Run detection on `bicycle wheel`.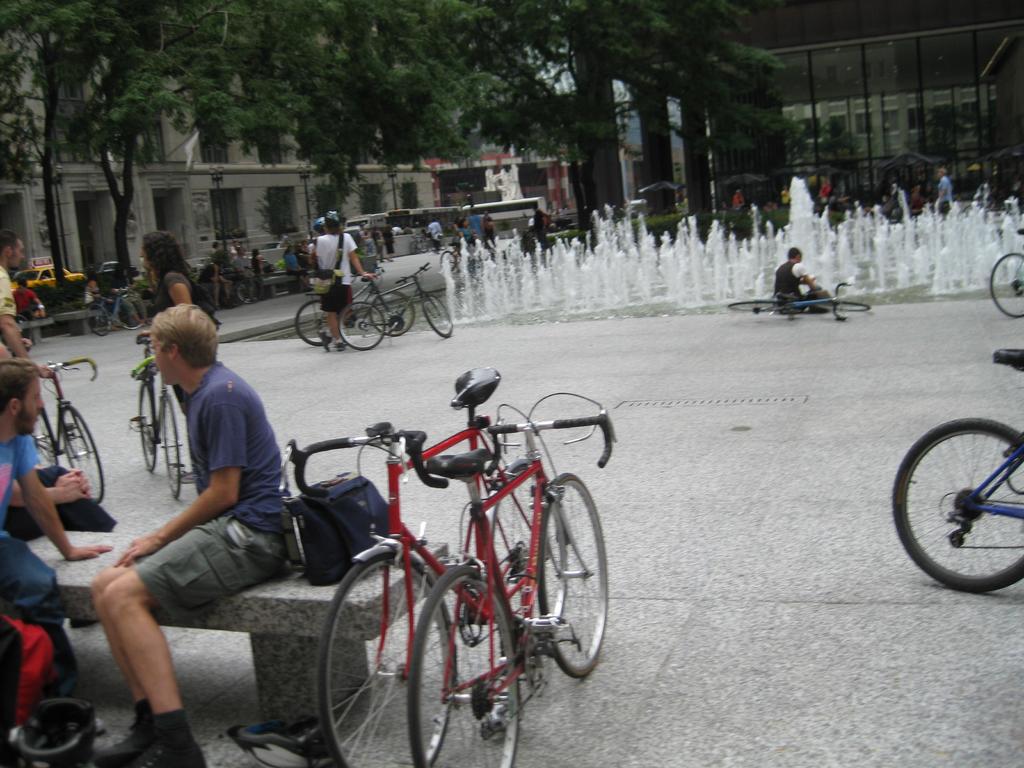
Result: box(333, 301, 386, 349).
